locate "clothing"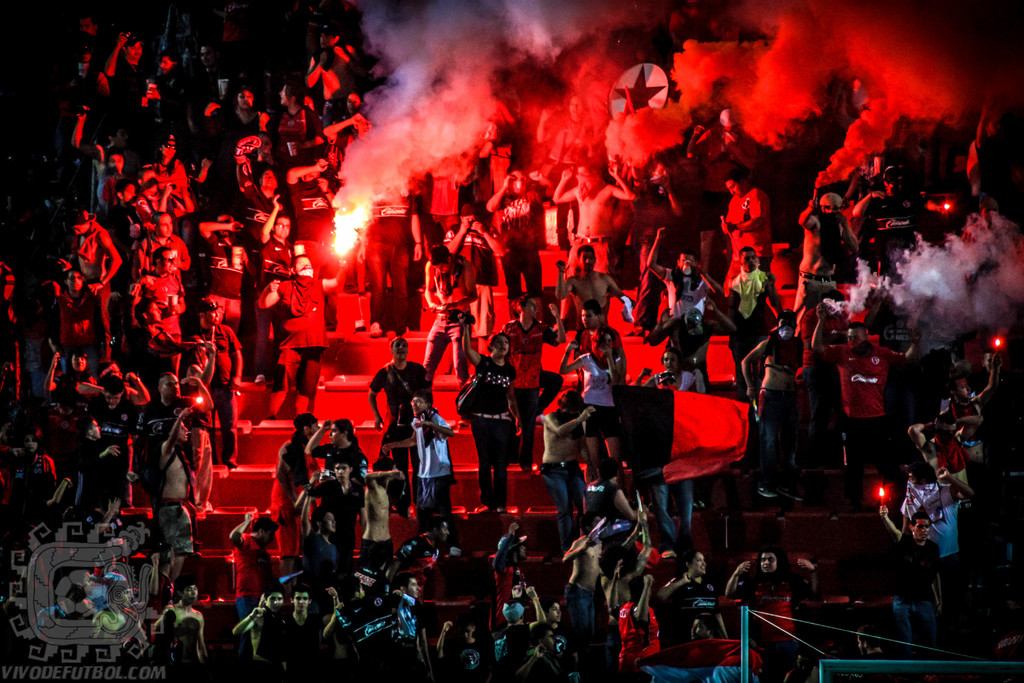
<bbox>488, 622, 530, 682</bbox>
